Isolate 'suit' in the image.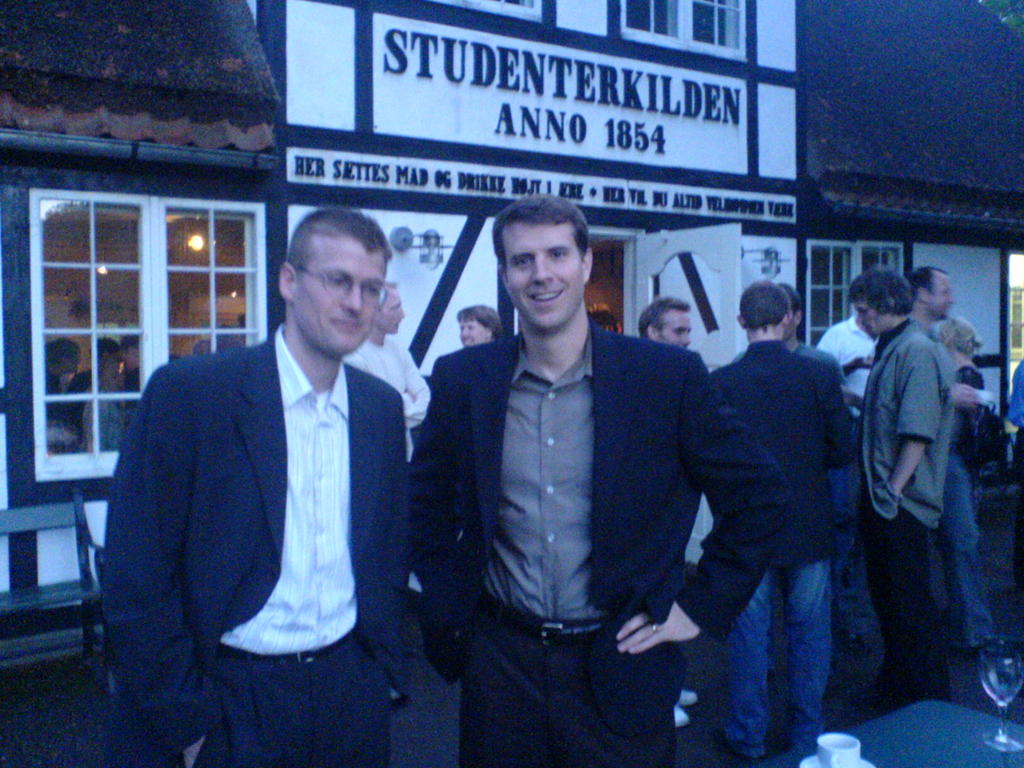
Isolated region: x1=104, y1=257, x2=440, y2=717.
